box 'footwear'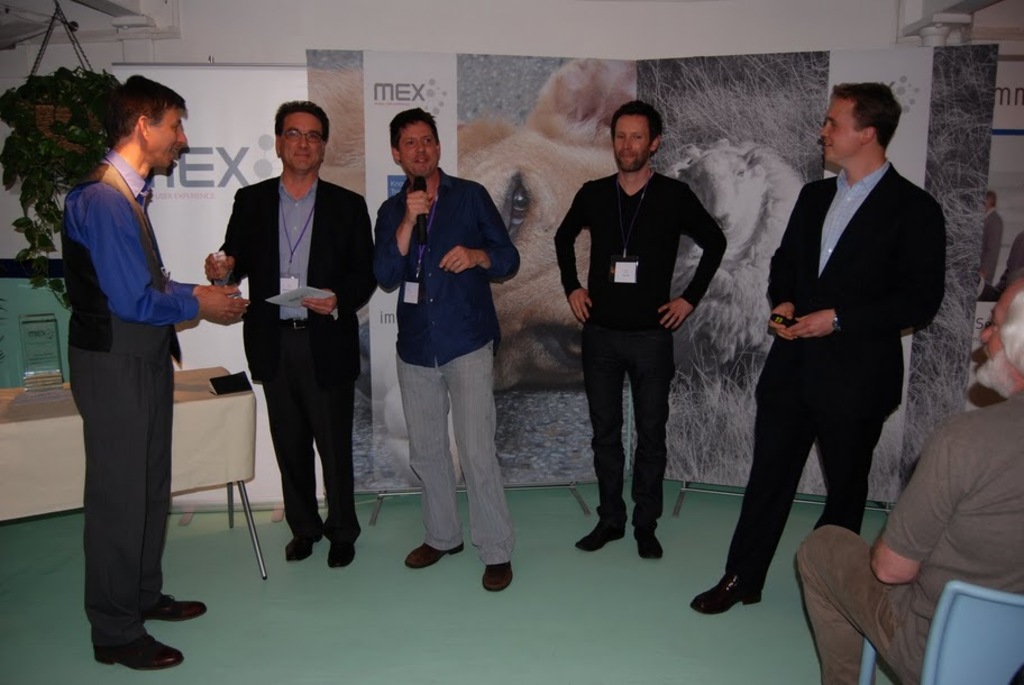
crop(90, 633, 189, 668)
